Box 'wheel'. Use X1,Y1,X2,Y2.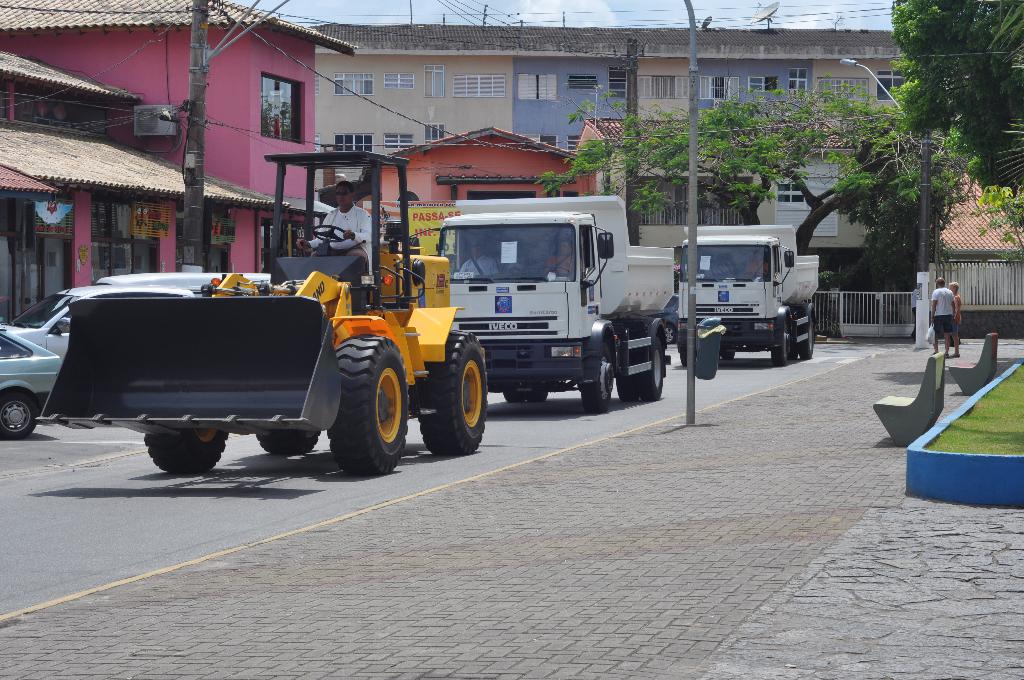
143,428,228,472.
